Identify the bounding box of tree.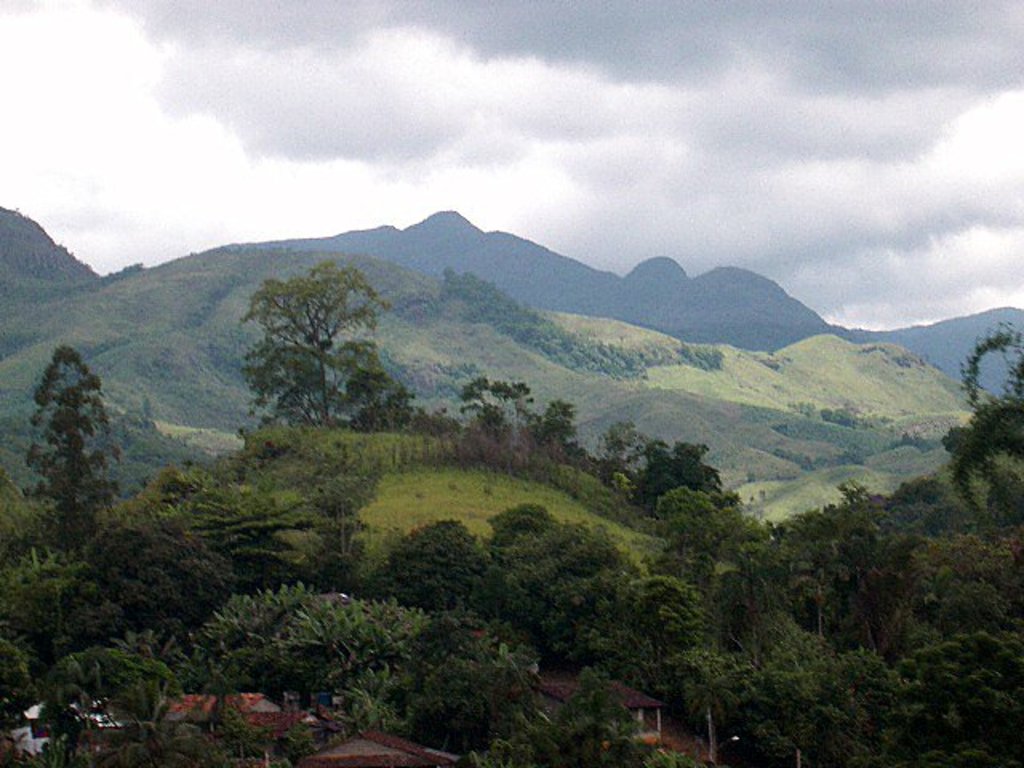
312/459/382/605.
